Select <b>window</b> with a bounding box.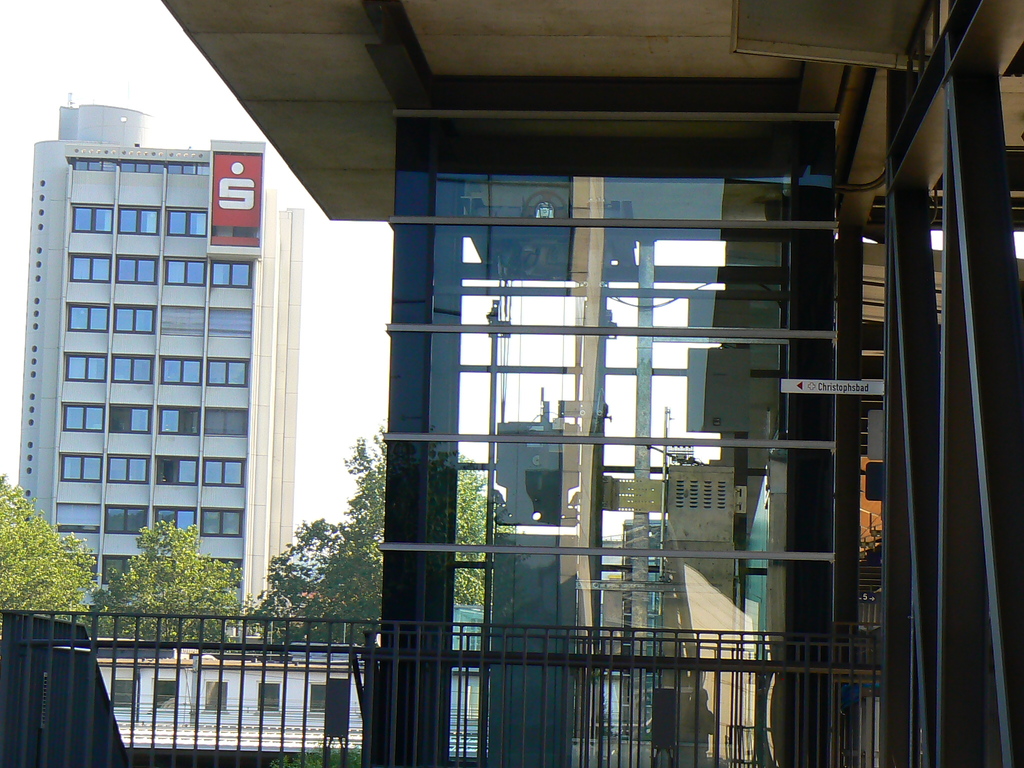
{"left": 55, "top": 502, "right": 96, "bottom": 532}.
